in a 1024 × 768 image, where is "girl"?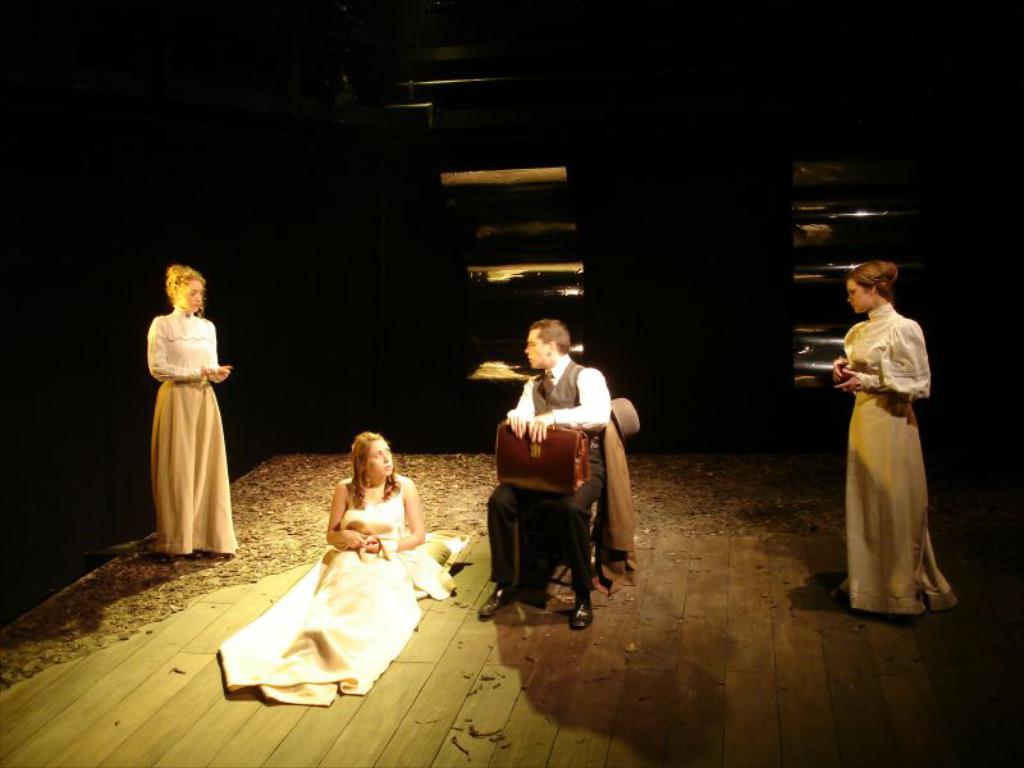
<bbox>216, 431, 470, 709</bbox>.
